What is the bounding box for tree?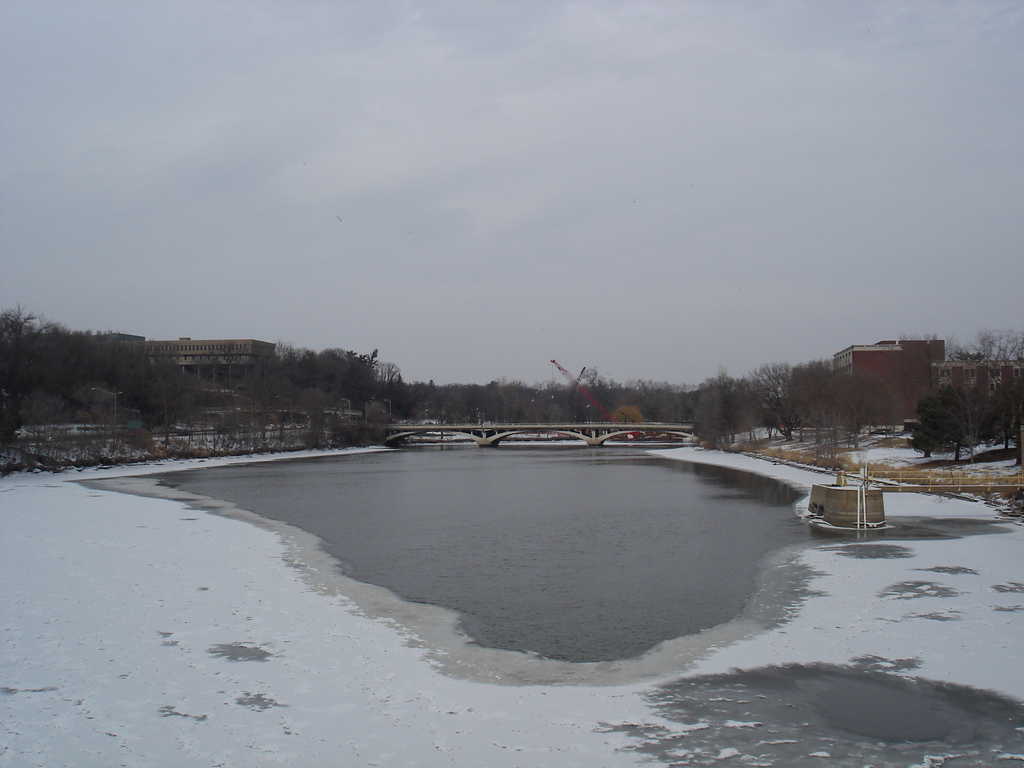
(x1=0, y1=304, x2=170, y2=443).
